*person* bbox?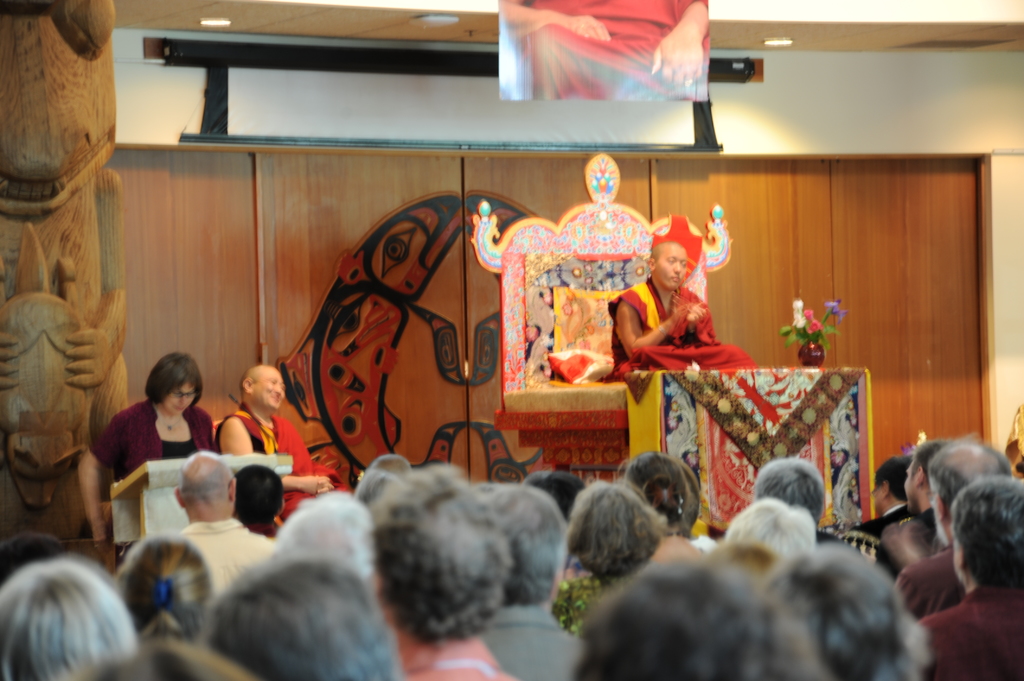
{"x1": 0, "y1": 530, "x2": 63, "y2": 582}
